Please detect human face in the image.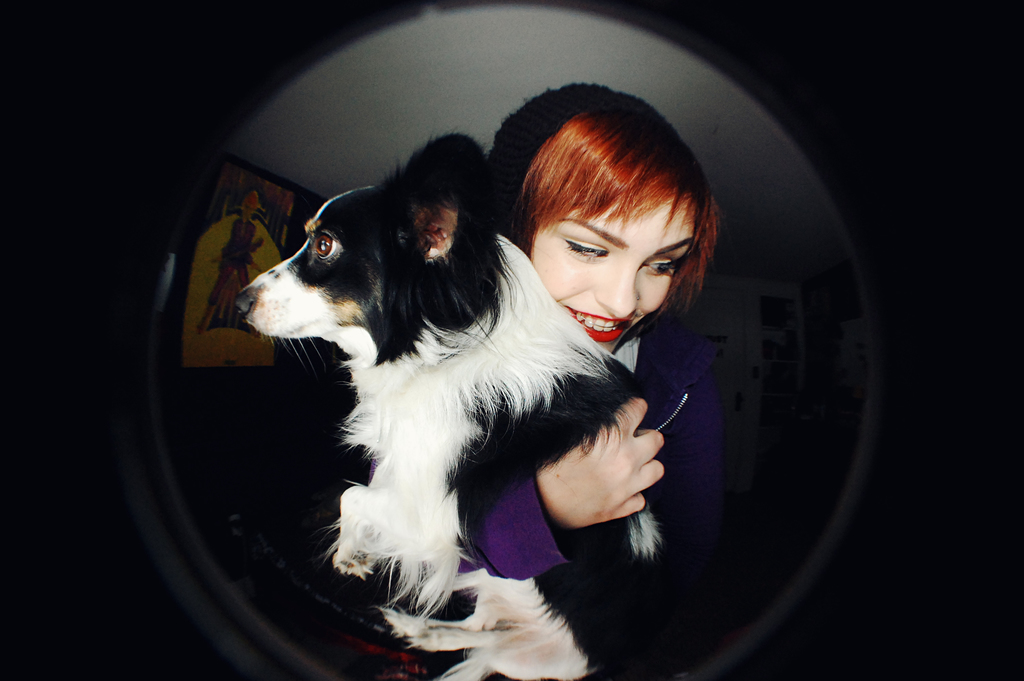
select_region(530, 198, 698, 352).
